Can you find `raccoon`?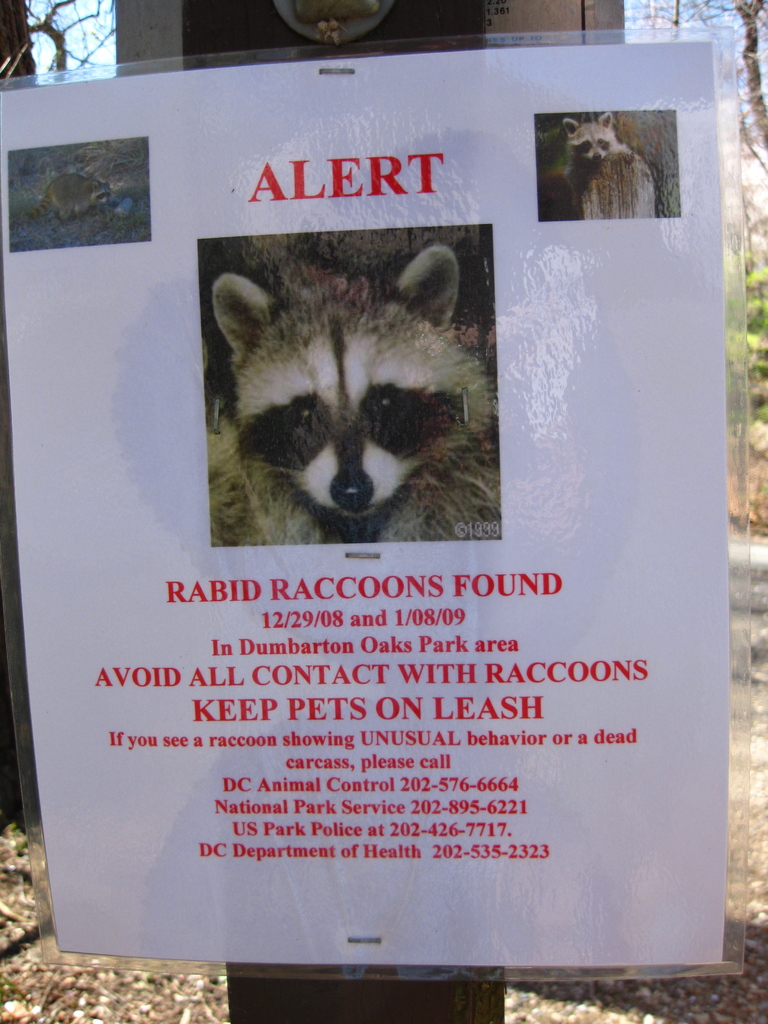
Yes, bounding box: (206, 244, 500, 548).
